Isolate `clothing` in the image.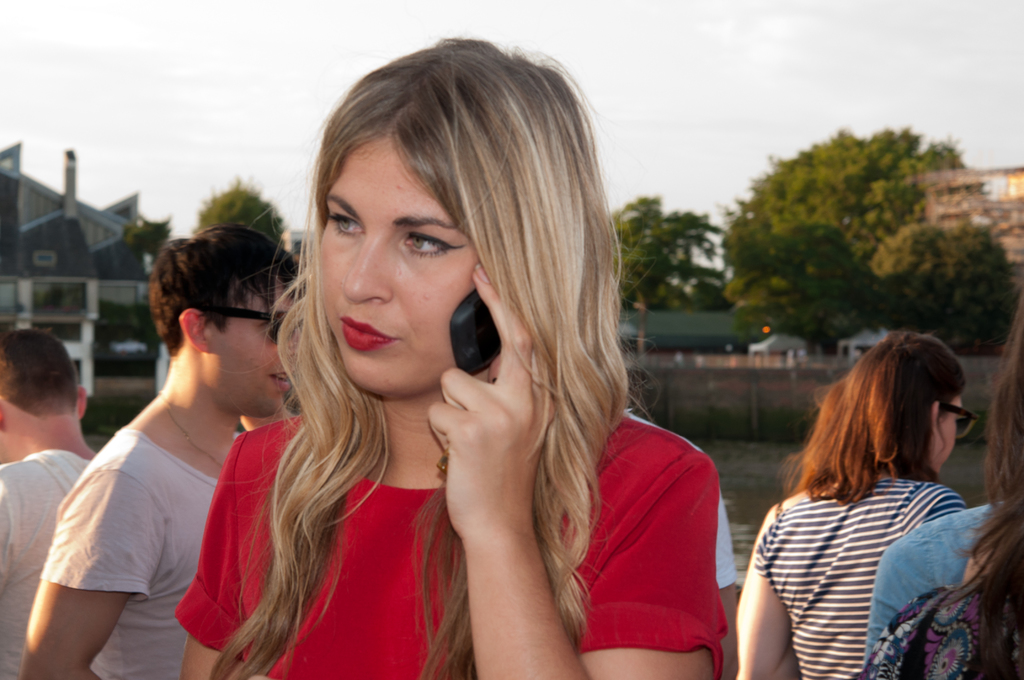
Isolated region: [36, 421, 250, 679].
